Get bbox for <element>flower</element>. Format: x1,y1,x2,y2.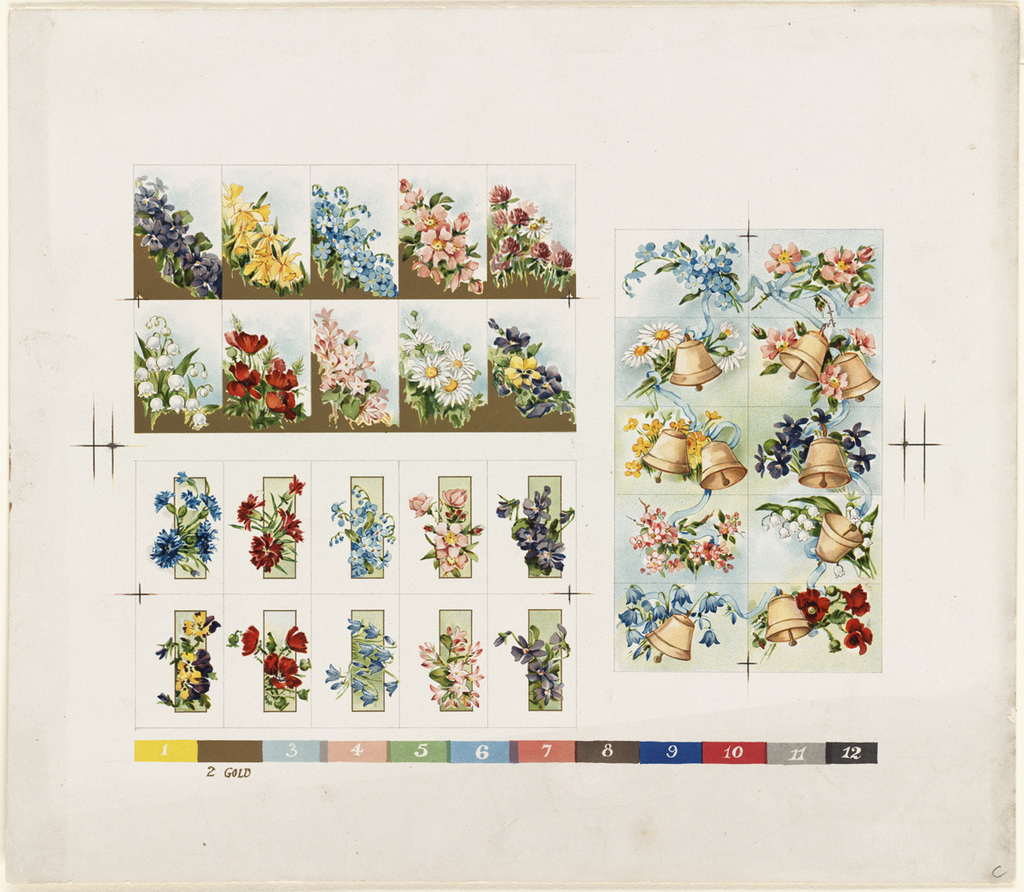
762,245,804,275.
